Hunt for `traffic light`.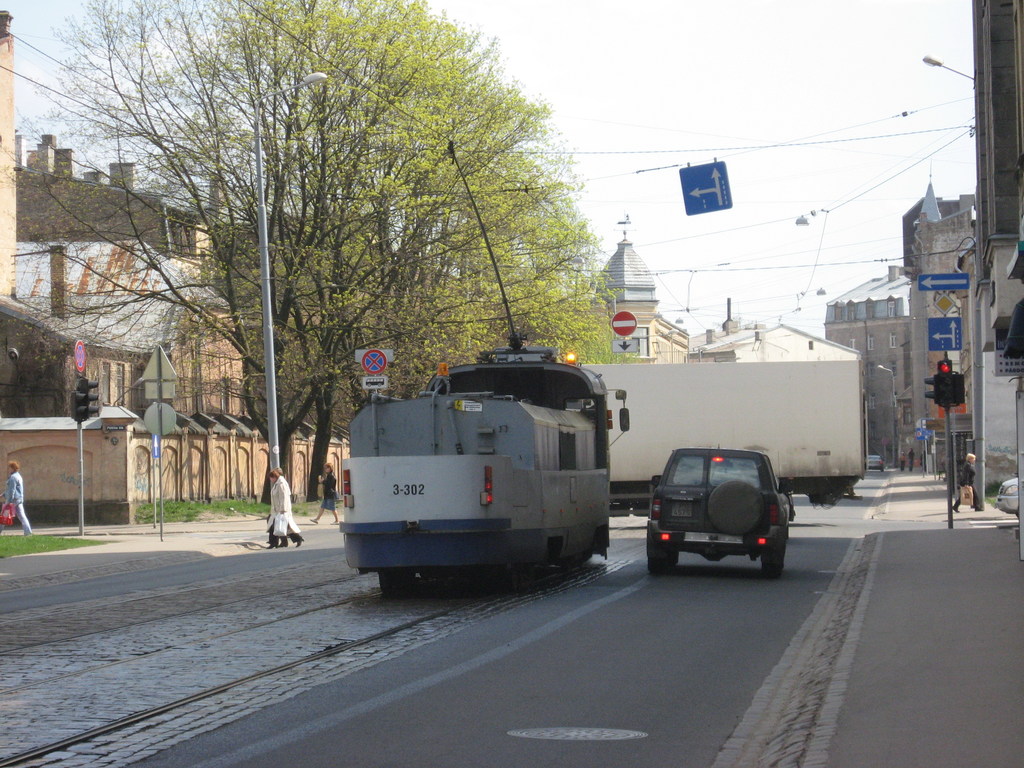
Hunted down at Rect(954, 373, 964, 406).
